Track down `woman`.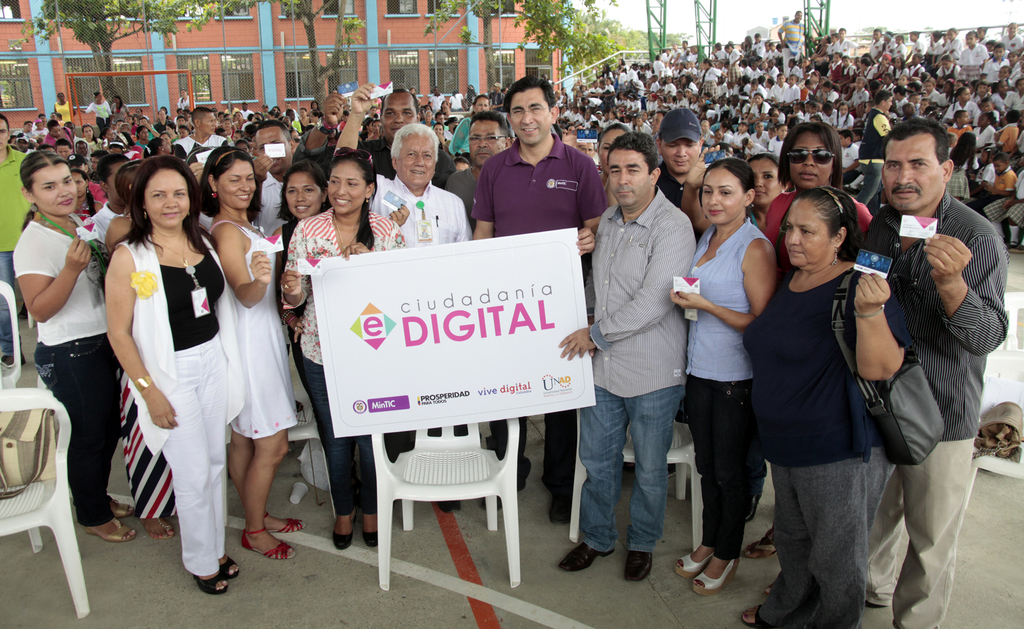
Tracked to <box>278,148,413,552</box>.
